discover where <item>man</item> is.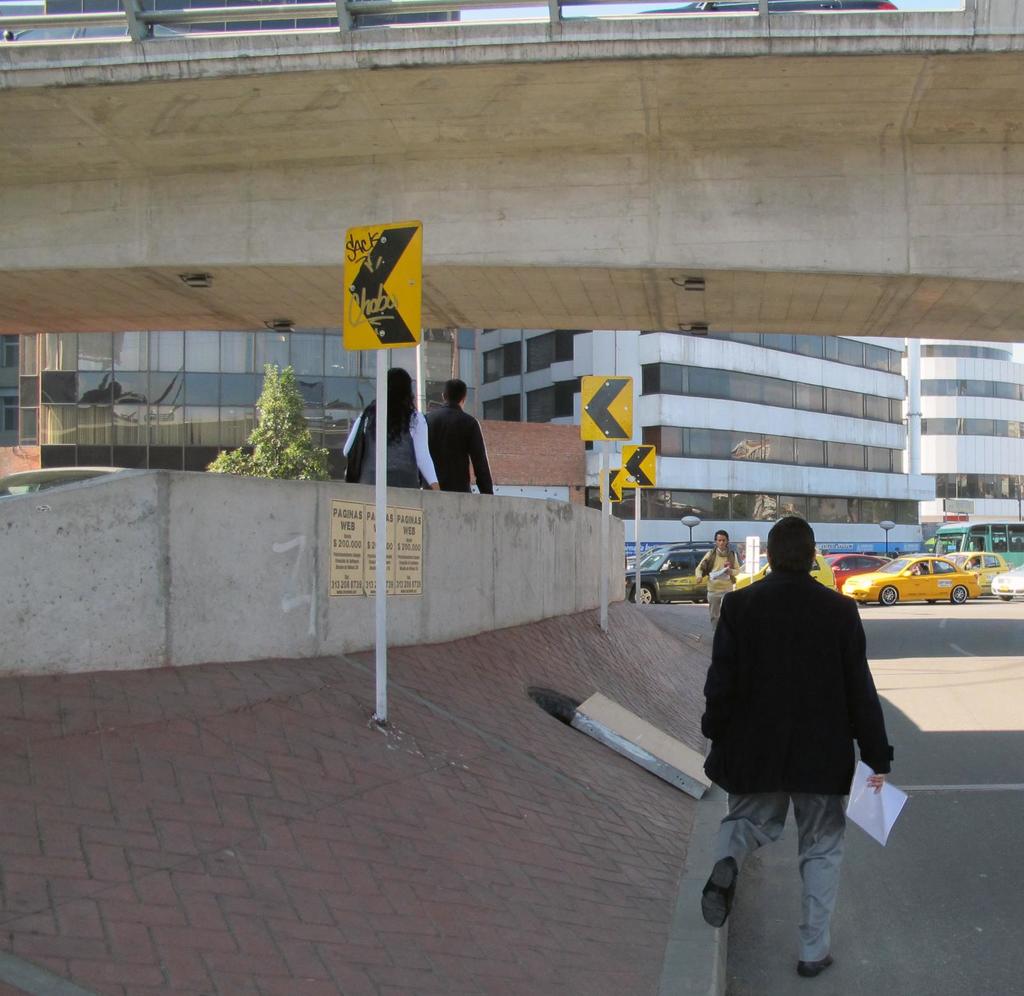
Discovered at bbox(692, 517, 741, 620).
